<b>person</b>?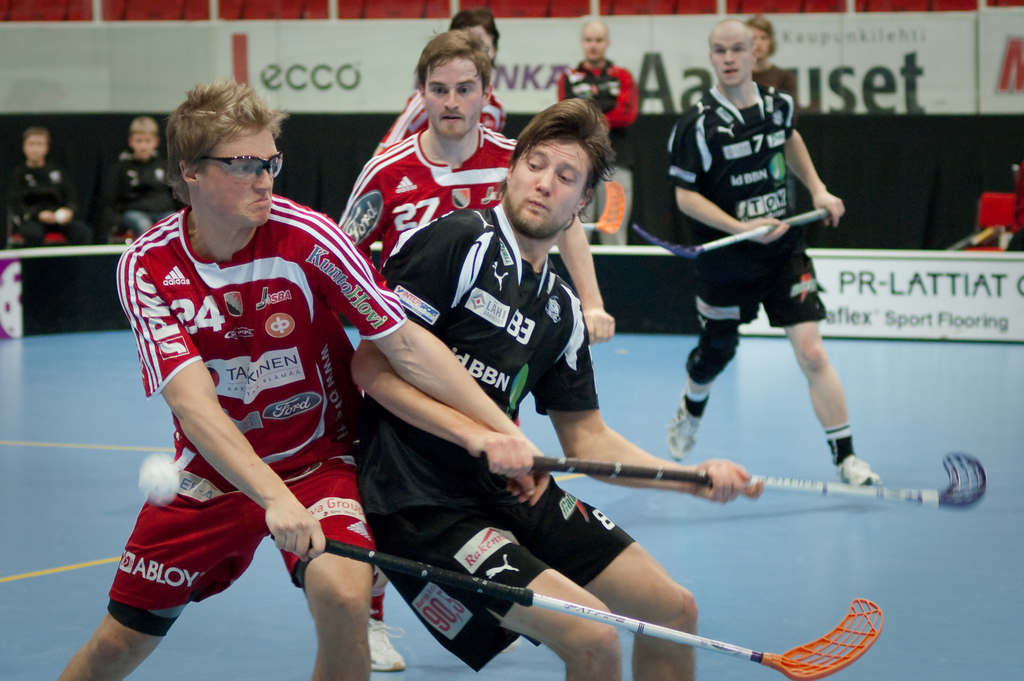
[left=53, top=77, right=557, bottom=680]
